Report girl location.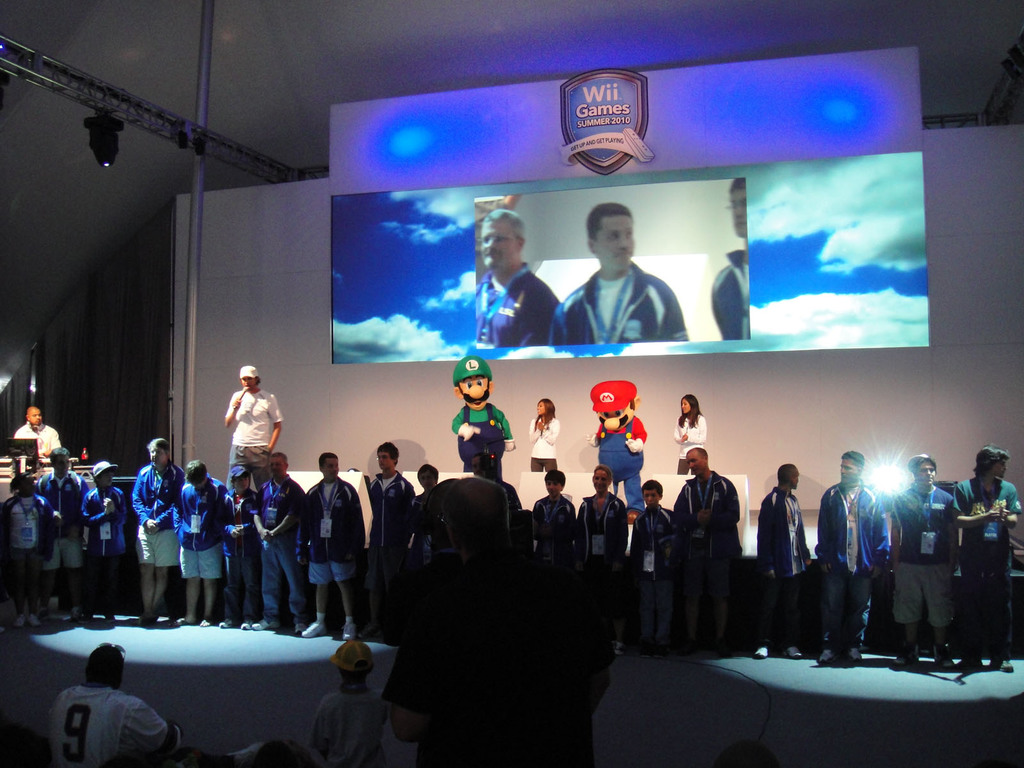
Report: [left=529, top=400, right=561, bottom=471].
